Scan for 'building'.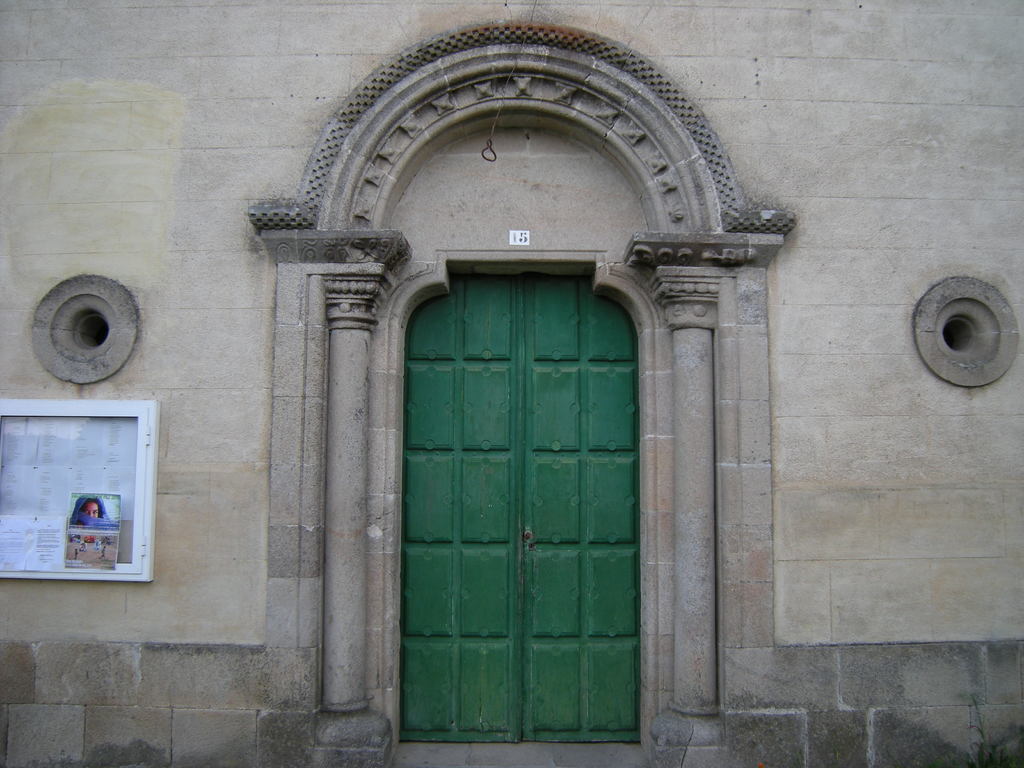
Scan result: Rect(1, 0, 1023, 767).
